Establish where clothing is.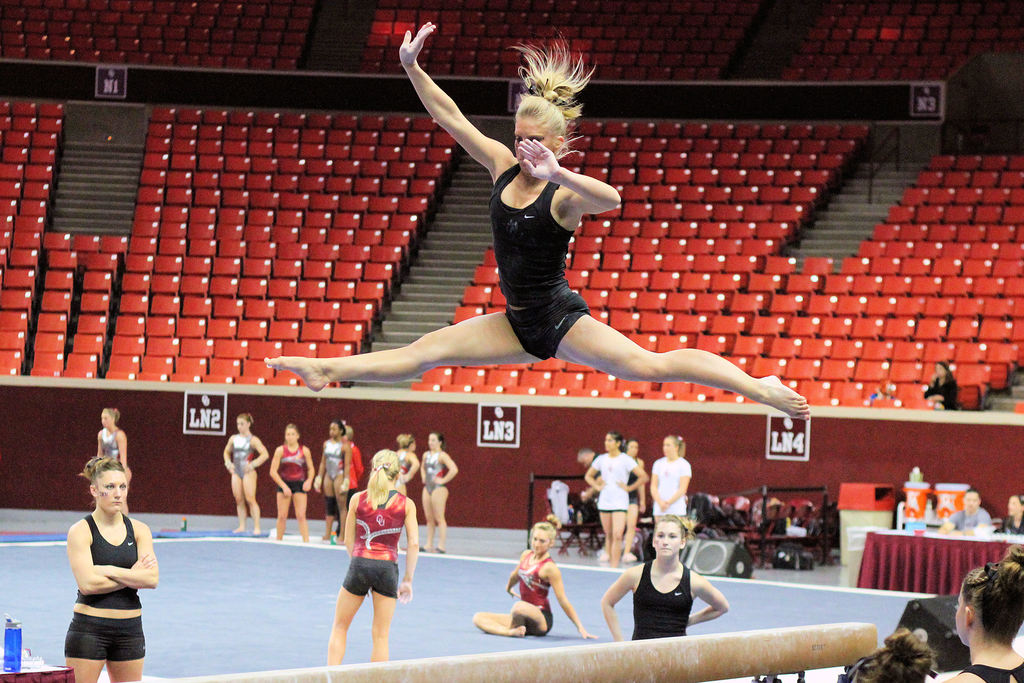
Established at <box>231,434,269,478</box>.
